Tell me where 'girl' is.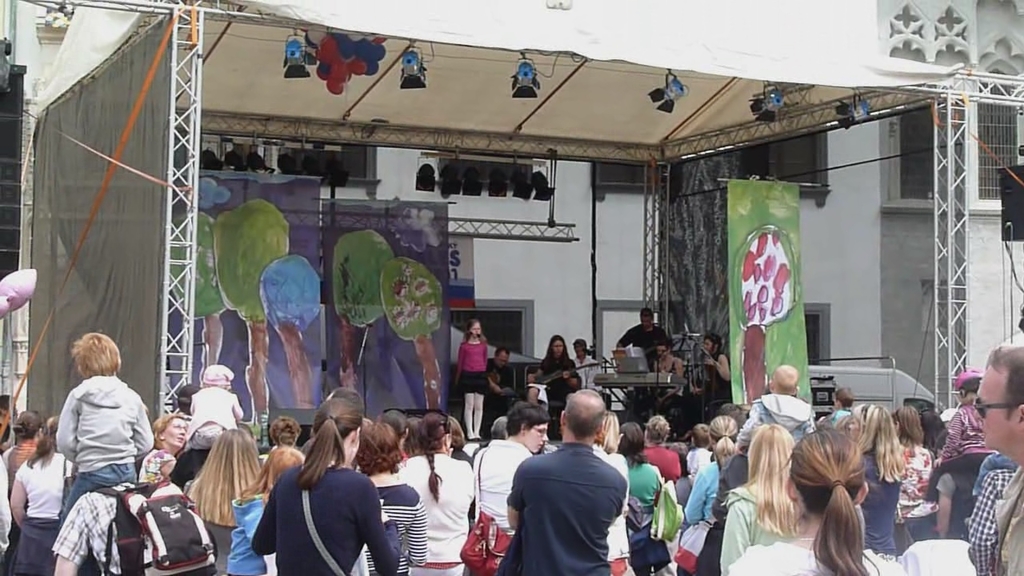
'girl' is at left=359, top=418, right=422, bottom=575.
